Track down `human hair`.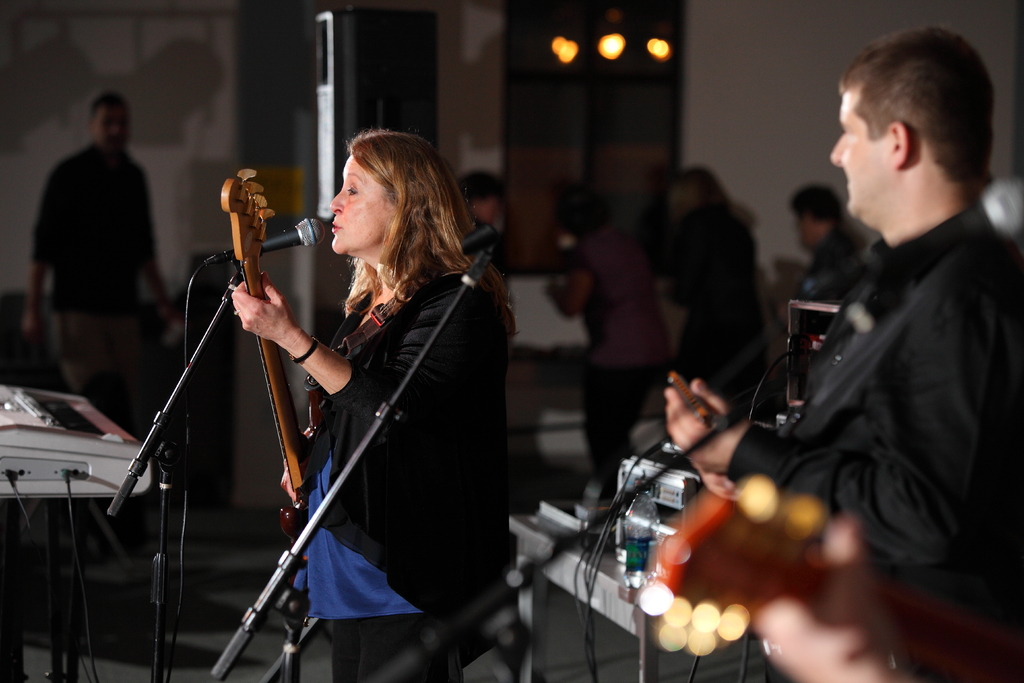
Tracked to bbox=[787, 183, 845, 226].
